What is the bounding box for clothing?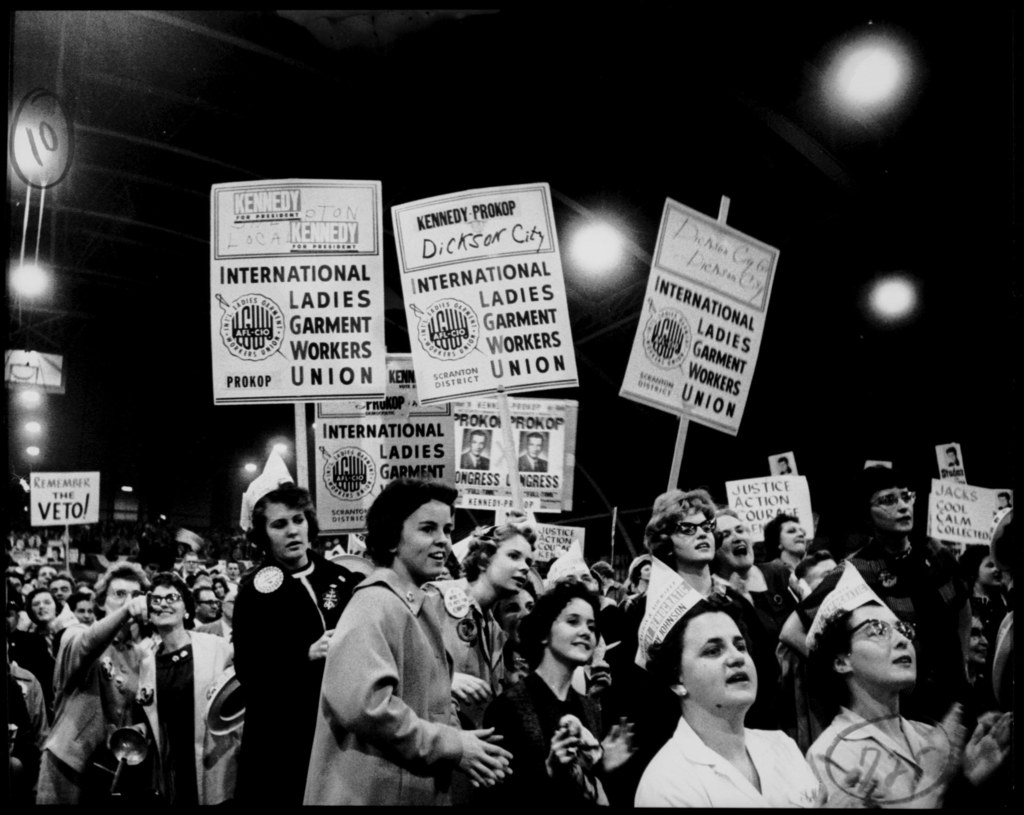
[21, 617, 71, 721].
